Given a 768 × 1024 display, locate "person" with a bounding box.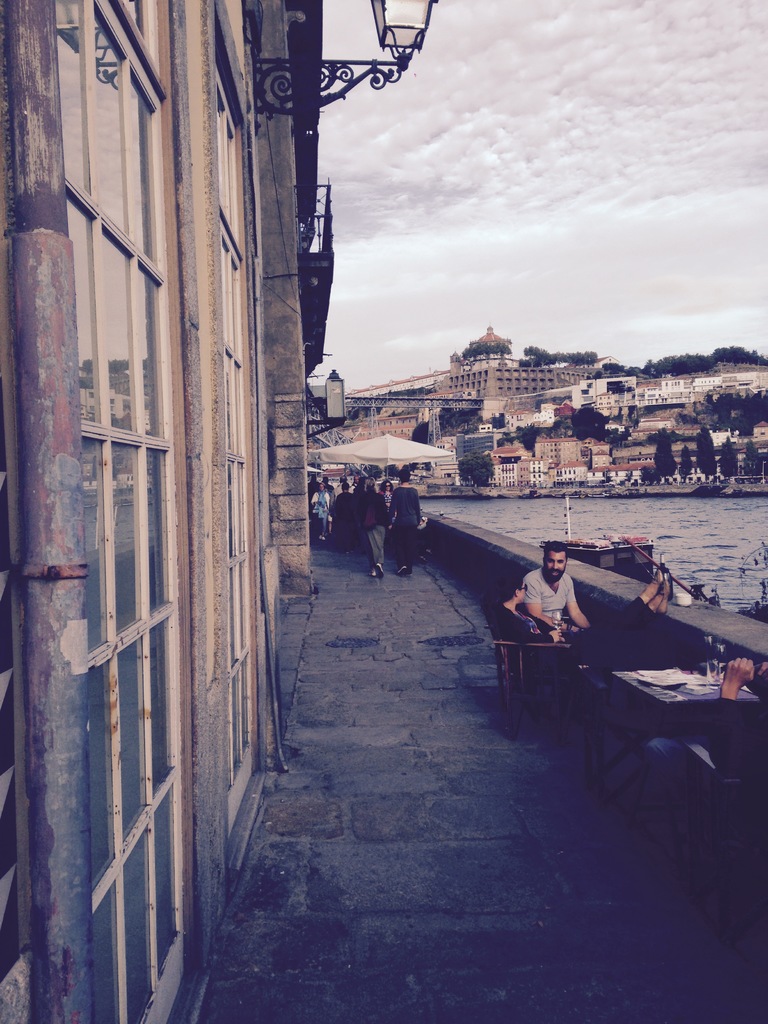
Located: locate(492, 557, 565, 696).
